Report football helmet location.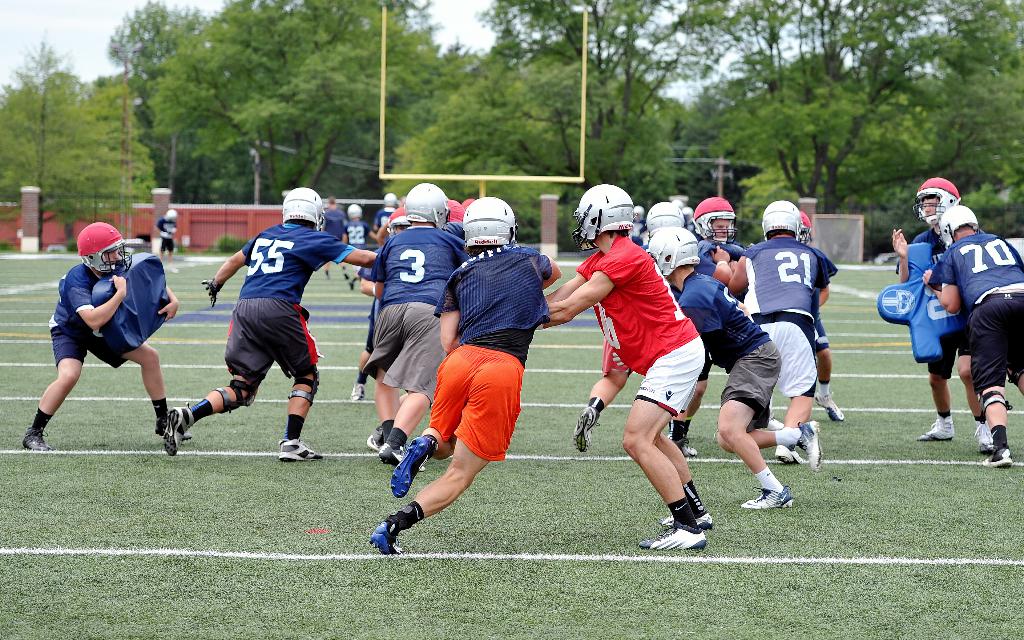
Report: (left=647, top=202, right=684, bottom=234).
